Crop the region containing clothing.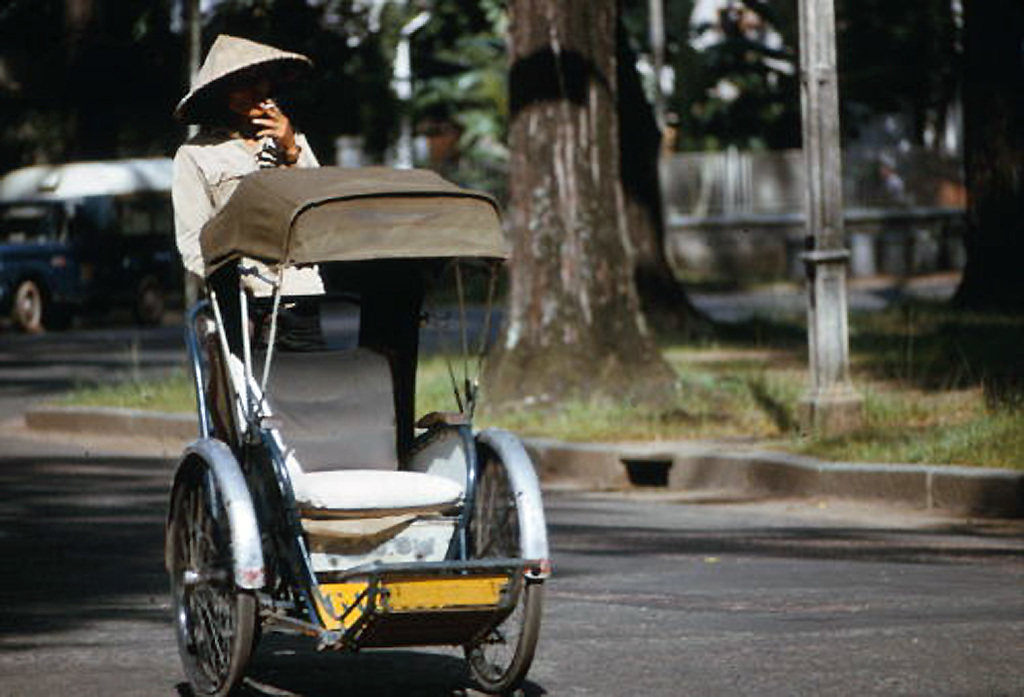
Crop region: [x1=181, y1=119, x2=322, y2=358].
